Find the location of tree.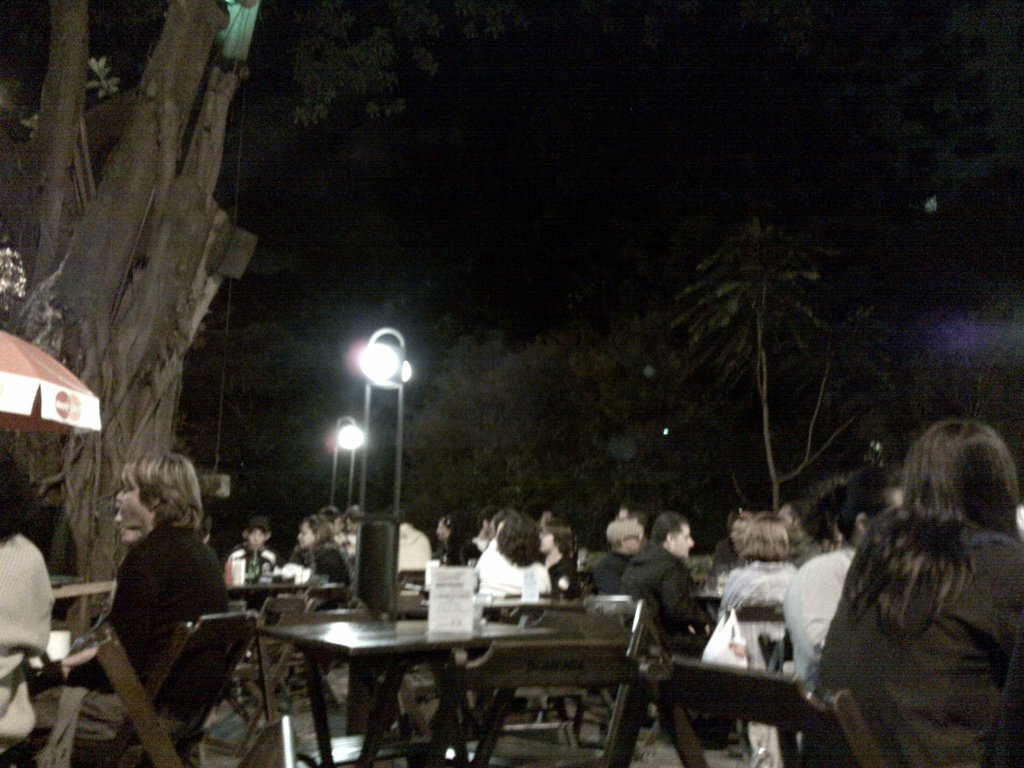
Location: {"left": 1, "top": 0, "right": 292, "bottom": 539}.
